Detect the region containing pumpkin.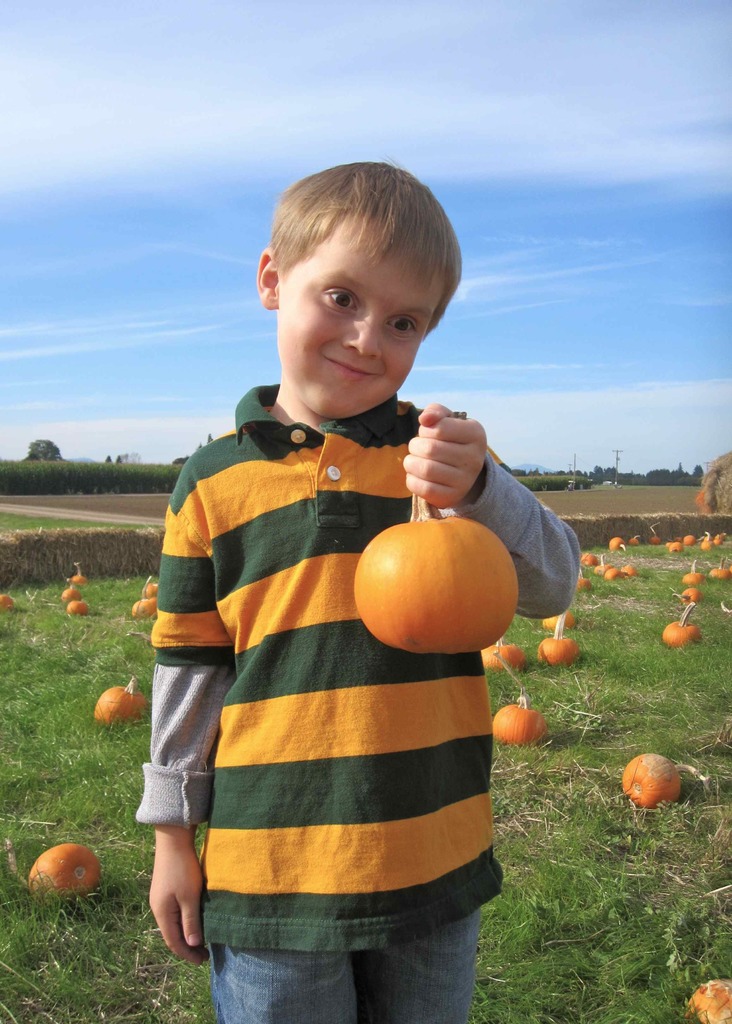
crop(492, 696, 550, 746).
